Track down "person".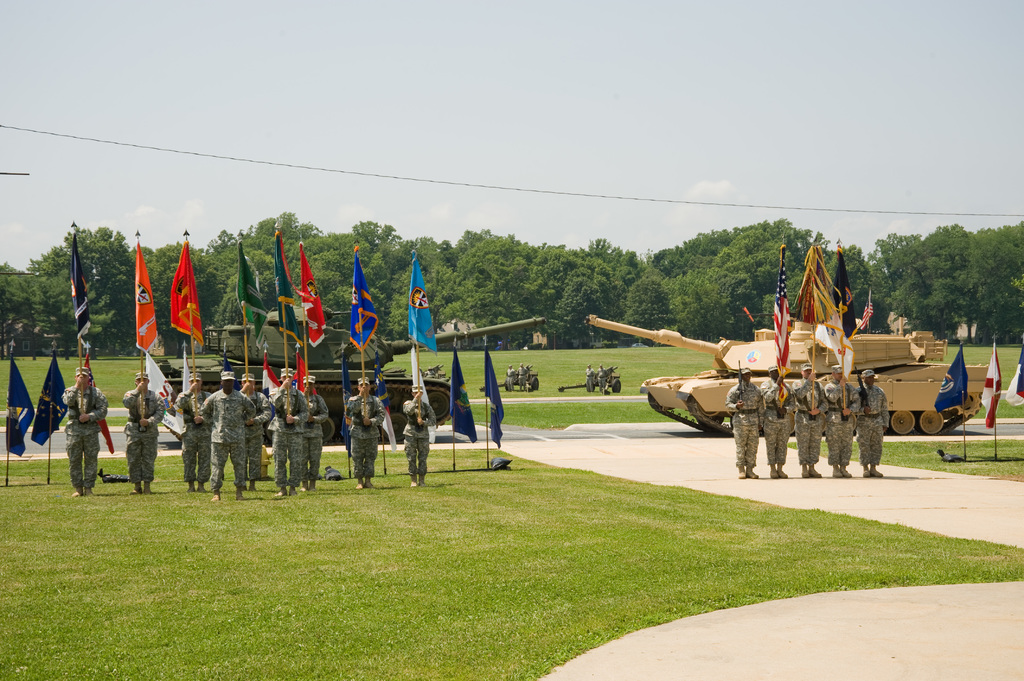
Tracked to [346, 374, 385, 492].
